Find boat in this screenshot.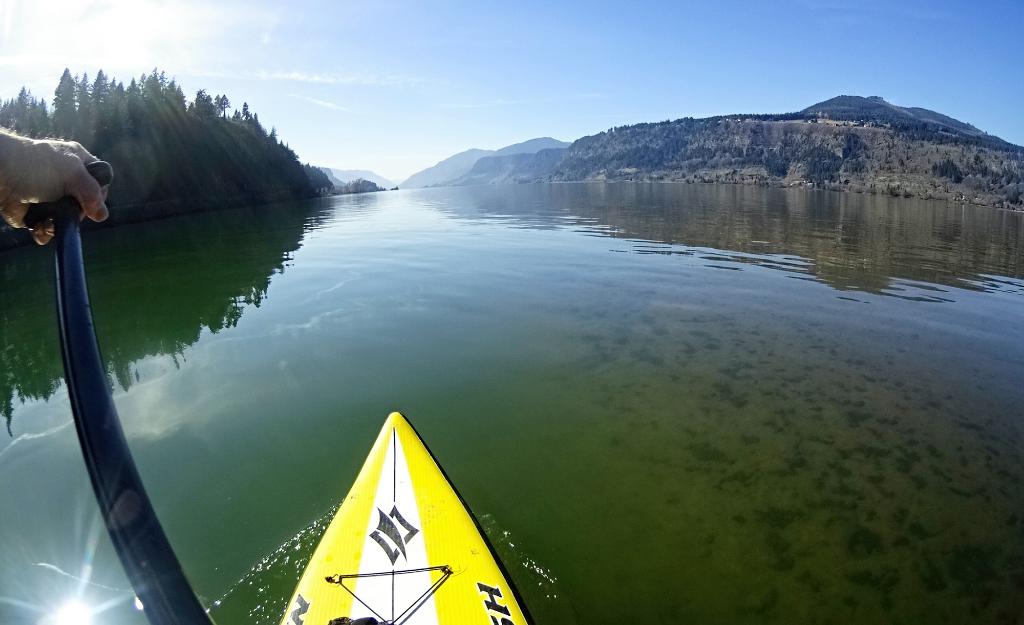
The bounding box for boat is [left=19, top=157, right=536, bottom=624].
